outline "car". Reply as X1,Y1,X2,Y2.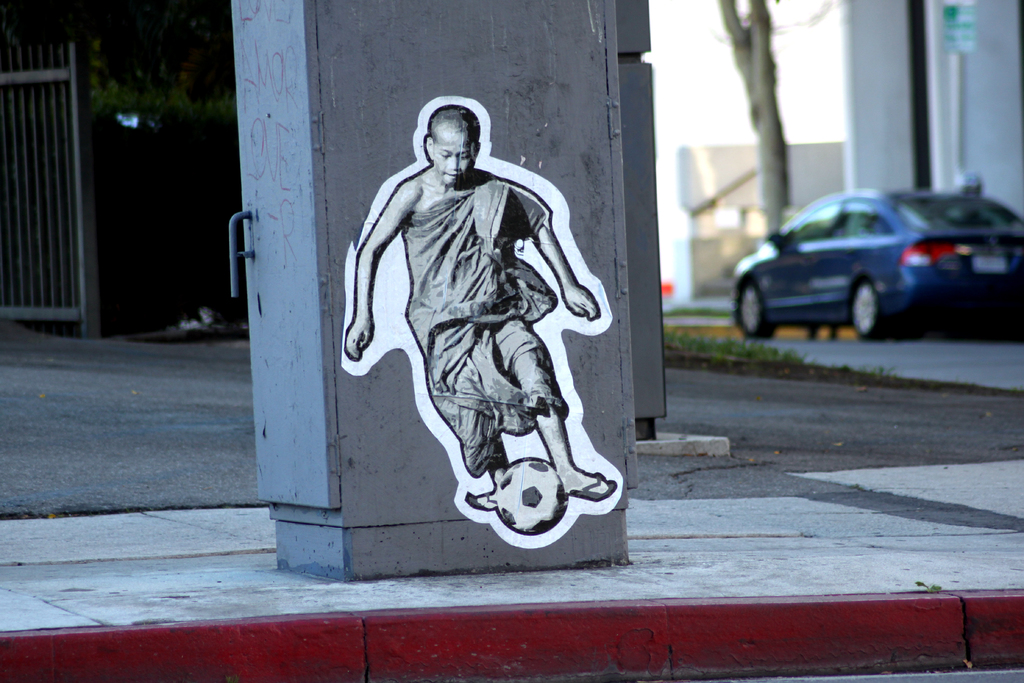
727,185,1010,338.
